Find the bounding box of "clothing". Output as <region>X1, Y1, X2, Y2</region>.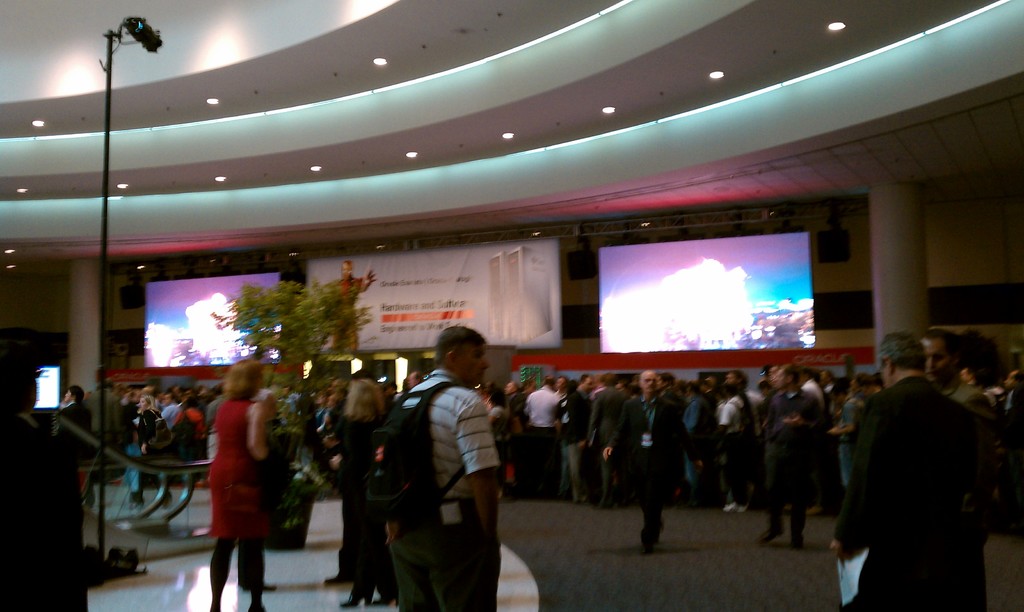
<region>130, 415, 168, 495</region>.
